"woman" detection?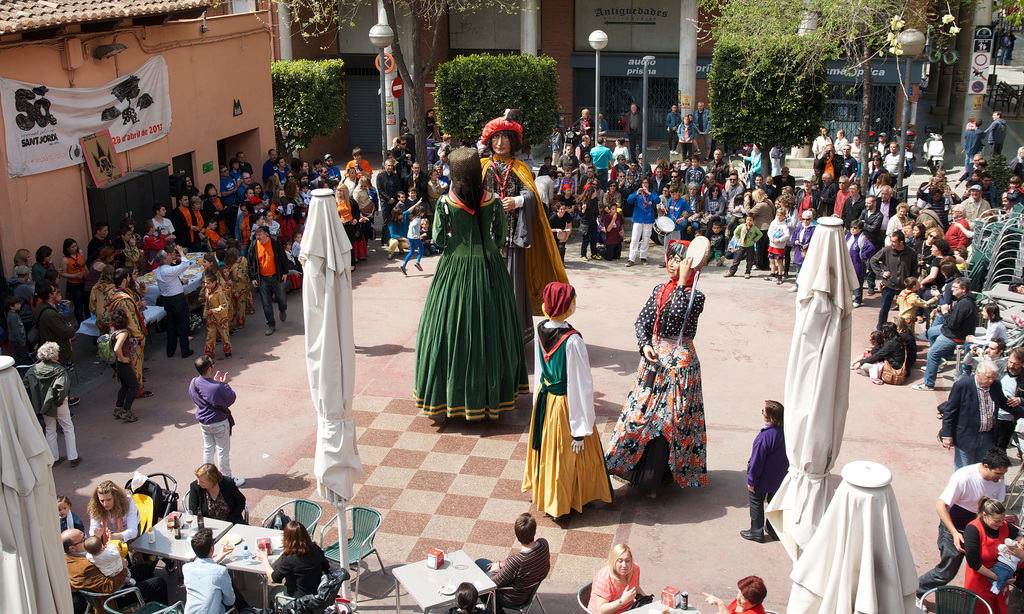
(left=600, top=178, right=622, bottom=209)
